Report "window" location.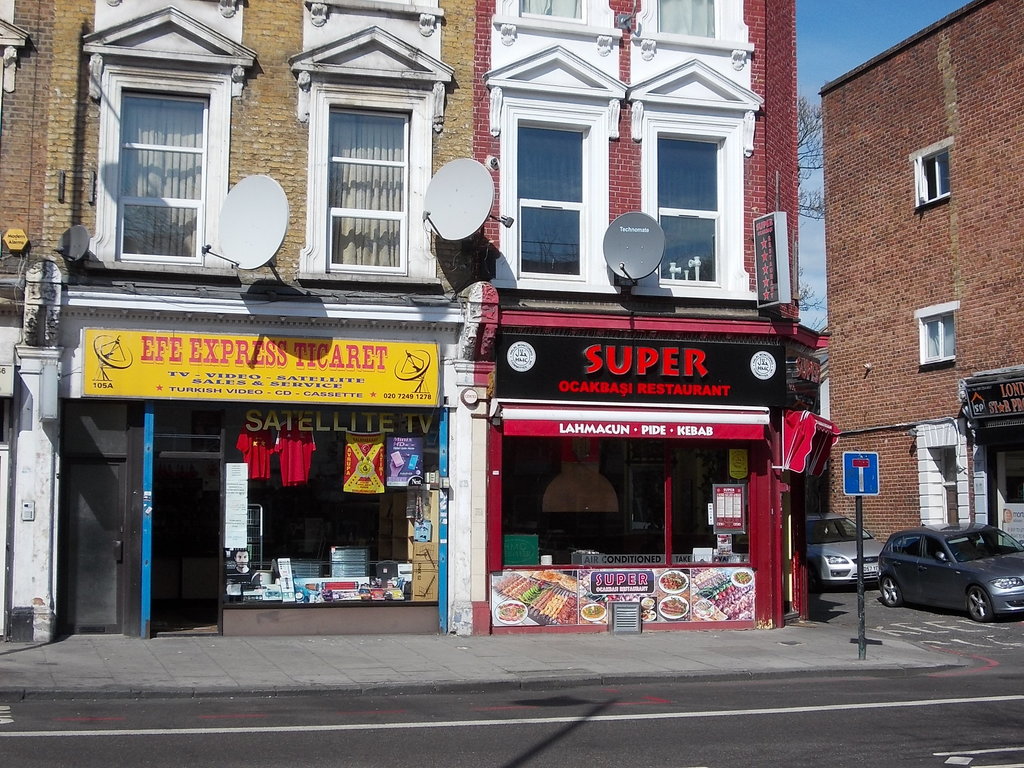
Report: crop(627, 1, 755, 59).
